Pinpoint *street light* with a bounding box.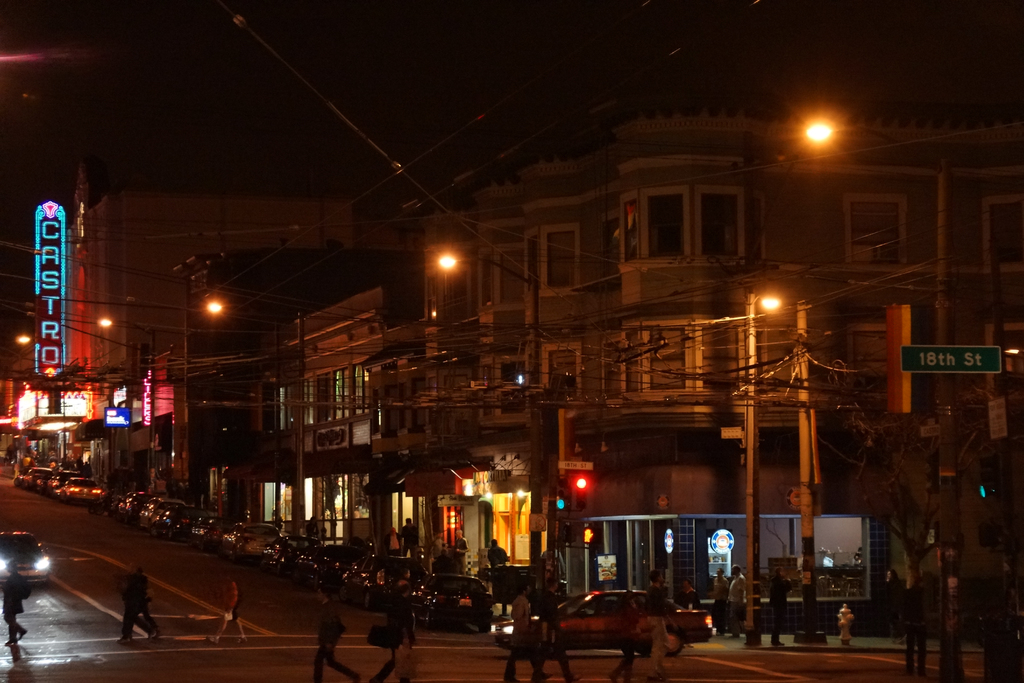
l=746, t=293, r=779, b=634.
